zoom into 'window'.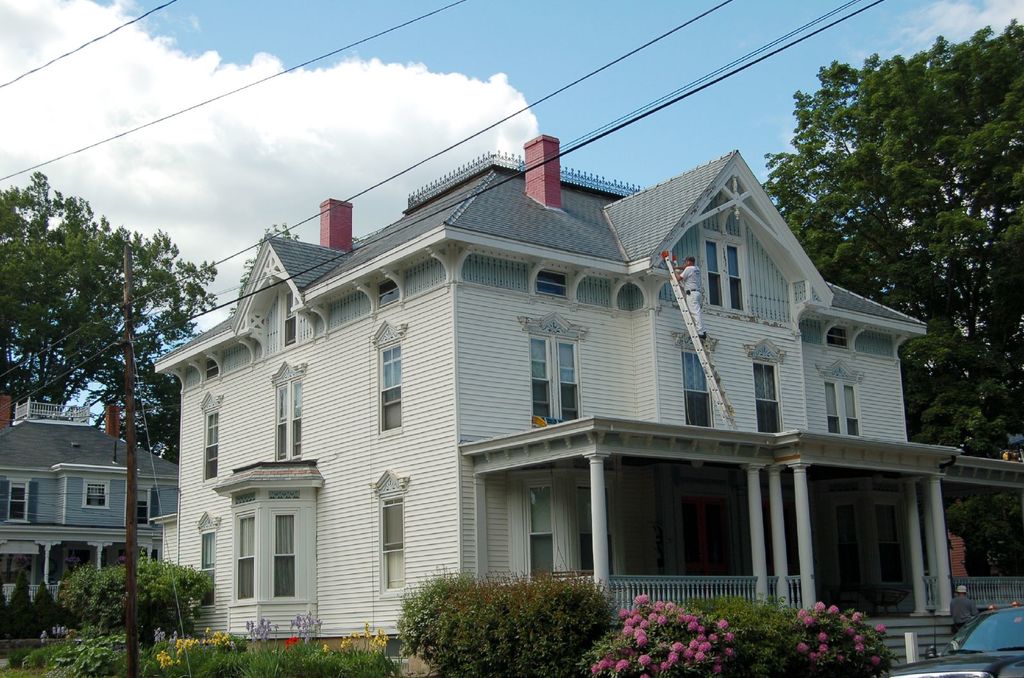
Zoom target: pyautogui.locateOnScreen(372, 317, 408, 437).
